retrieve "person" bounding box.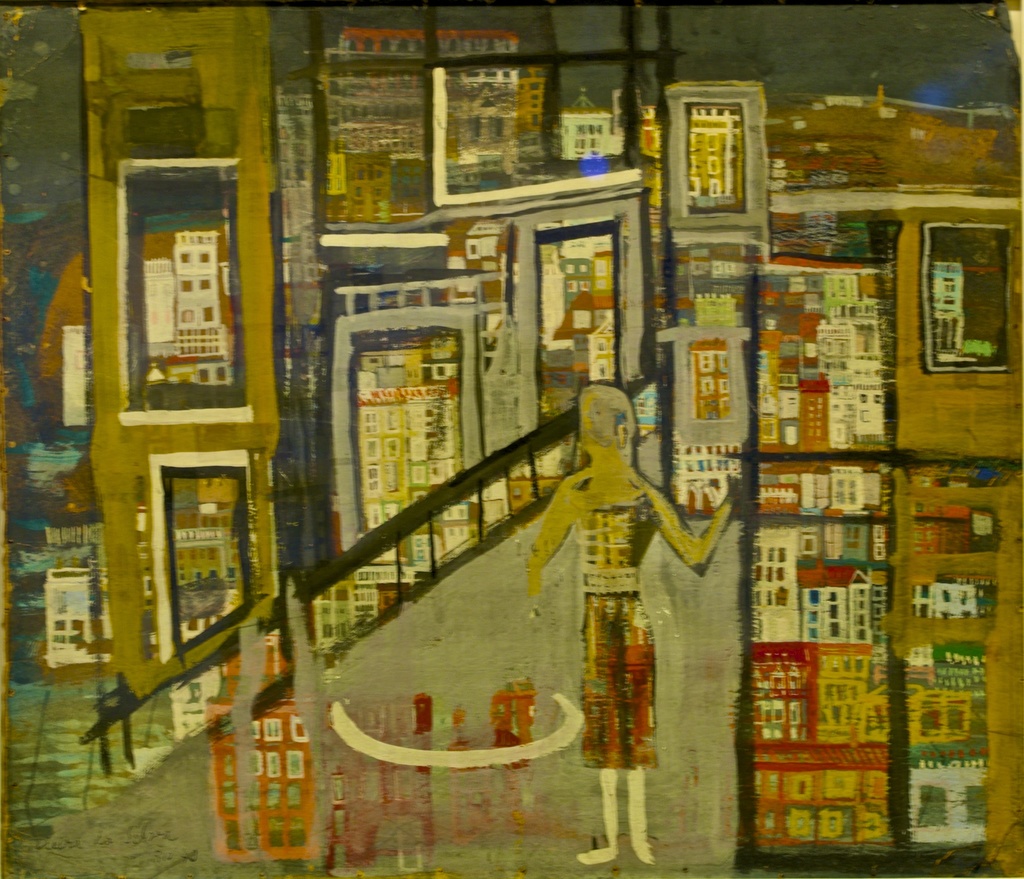
Bounding box: detection(526, 384, 736, 864).
